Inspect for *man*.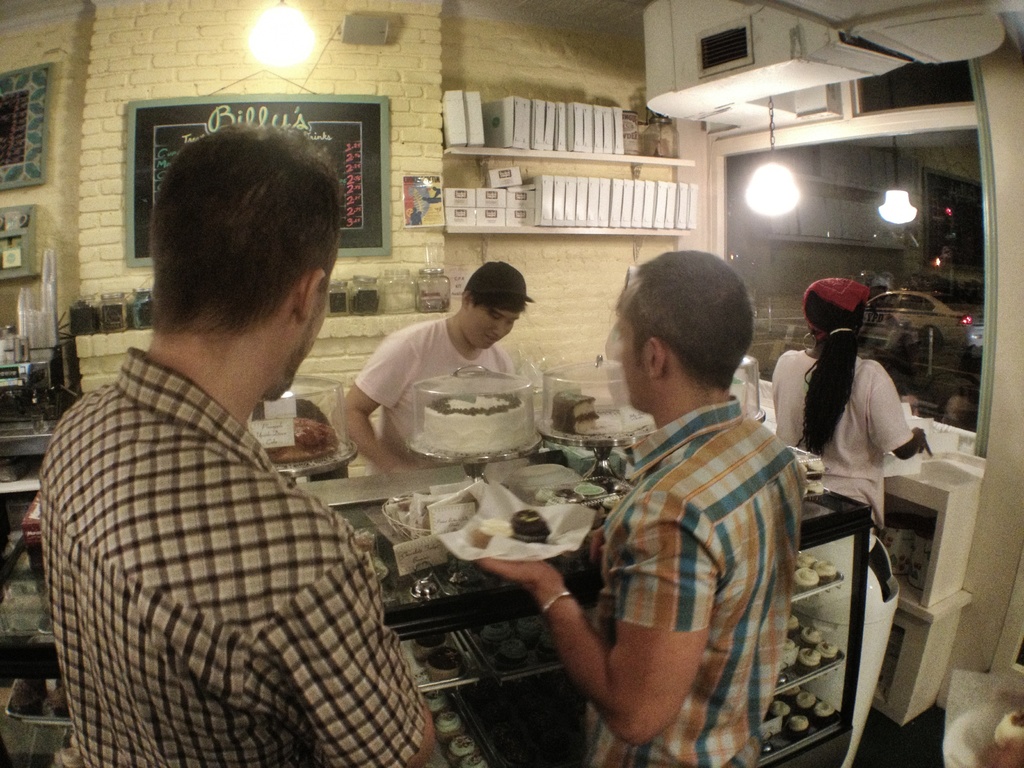
Inspection: <box>340,263,534,468</box>.
